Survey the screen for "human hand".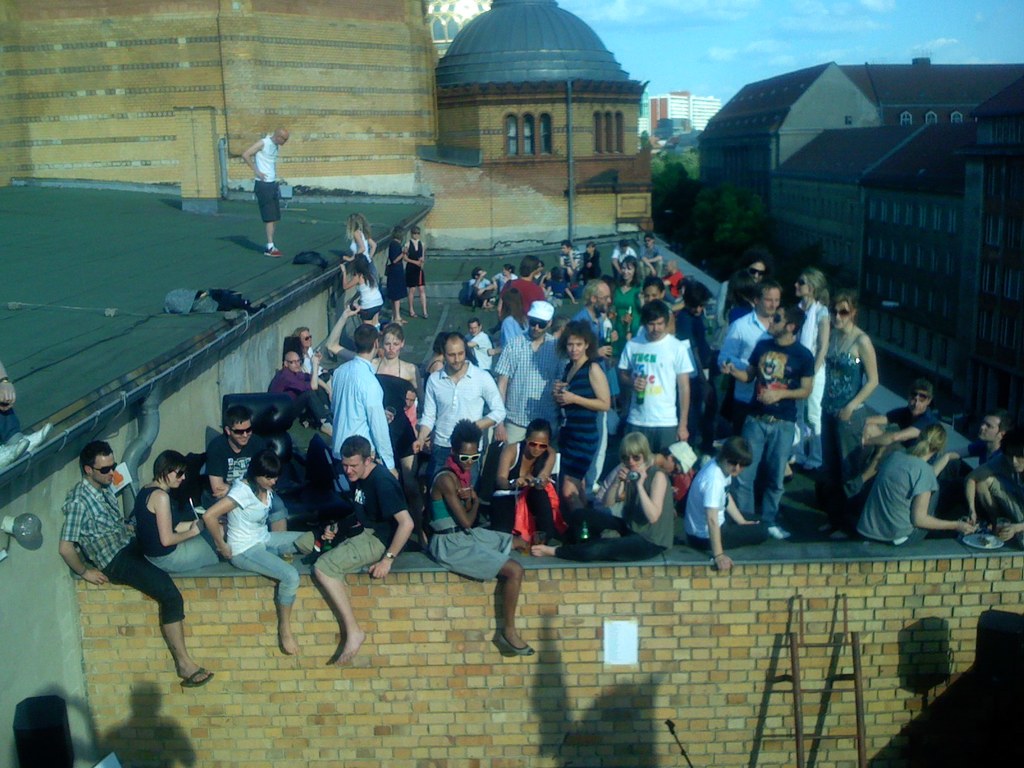
Survey found: BBox(321, 524, 339, 543).
